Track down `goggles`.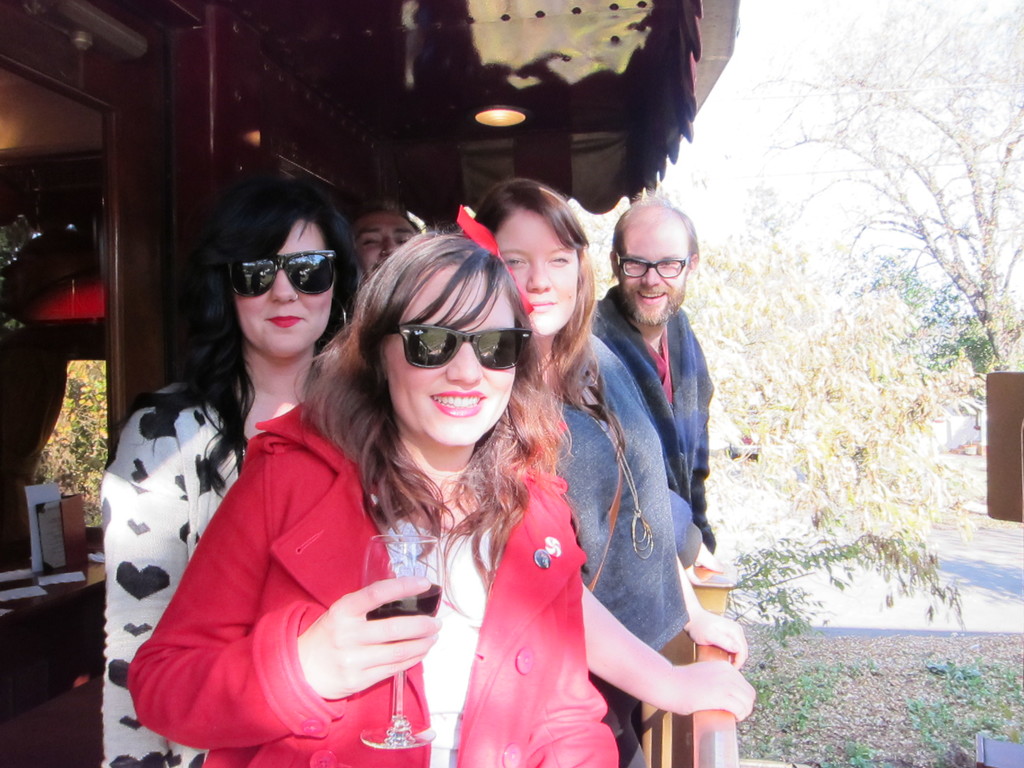
Tracked to bbox=[386, 320, 536, 371].
